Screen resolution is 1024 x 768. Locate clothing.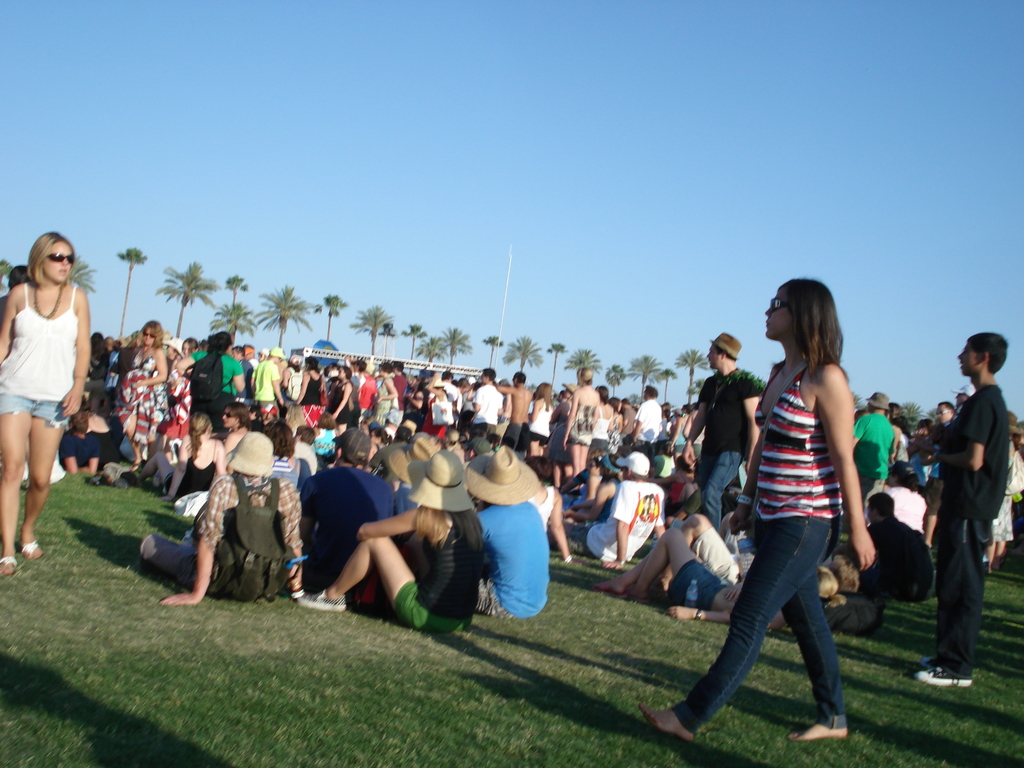
bbox=[568, 406, 600, 445].
